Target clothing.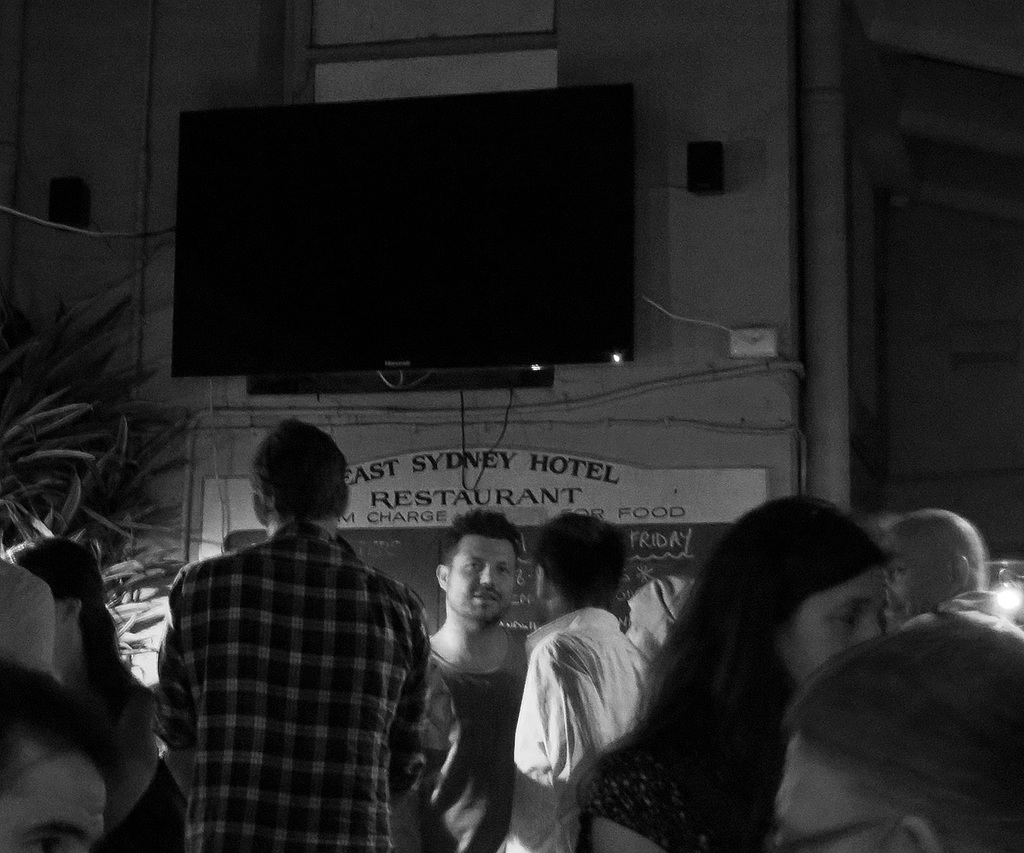
Target region: 508 630 646 852.
